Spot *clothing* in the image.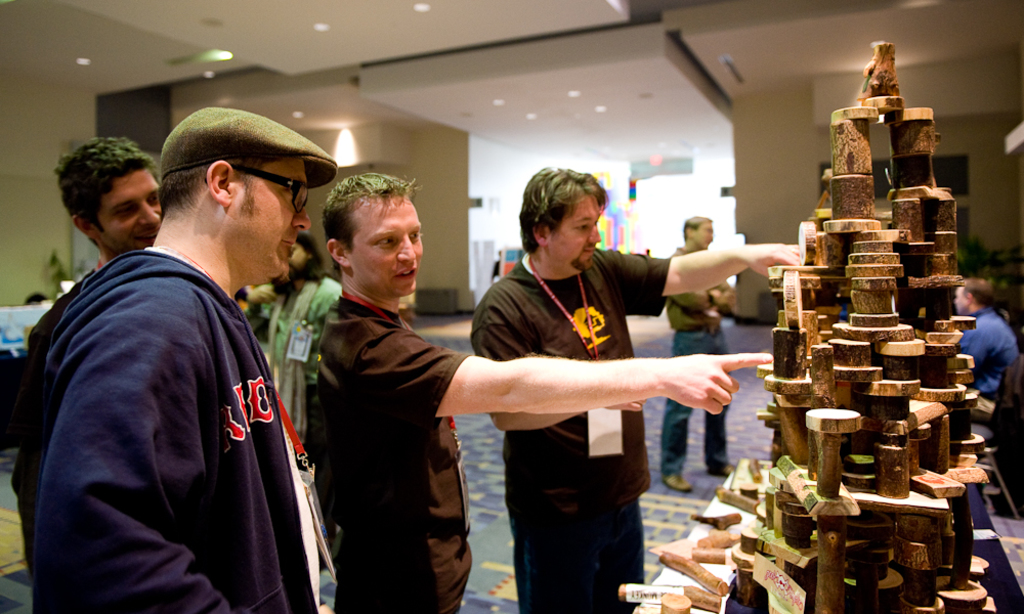
*clothing* found at select_region(304, 297, 469, 613).
